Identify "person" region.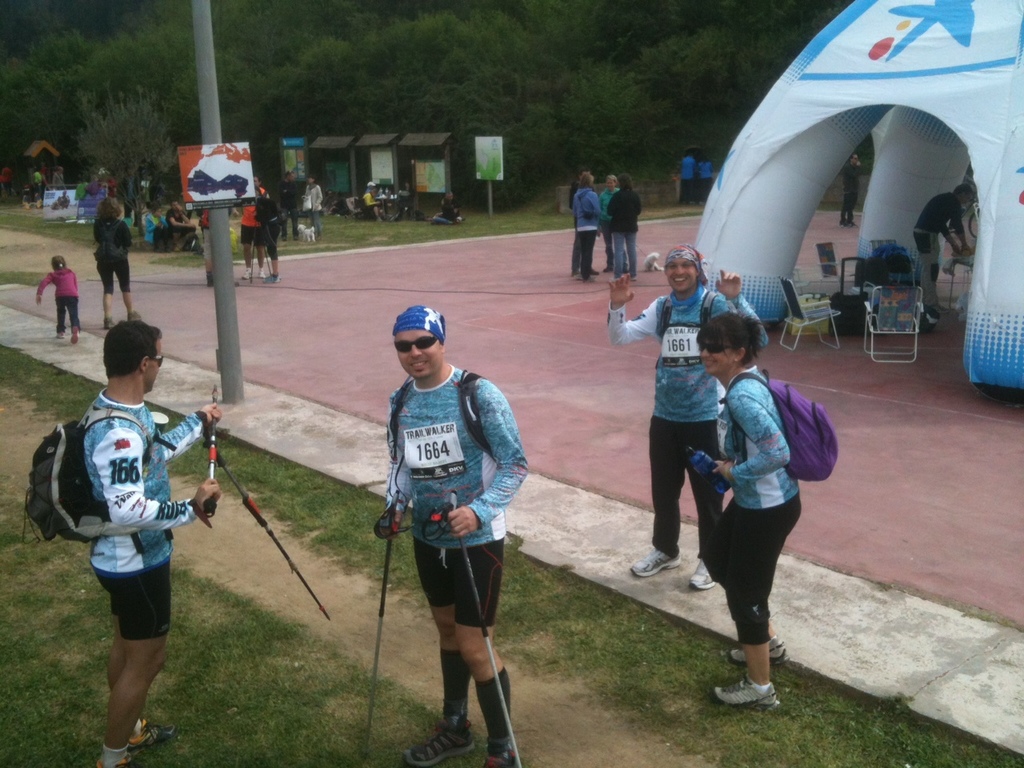
Region: left=35, top=256, right=82, bottom=344.
